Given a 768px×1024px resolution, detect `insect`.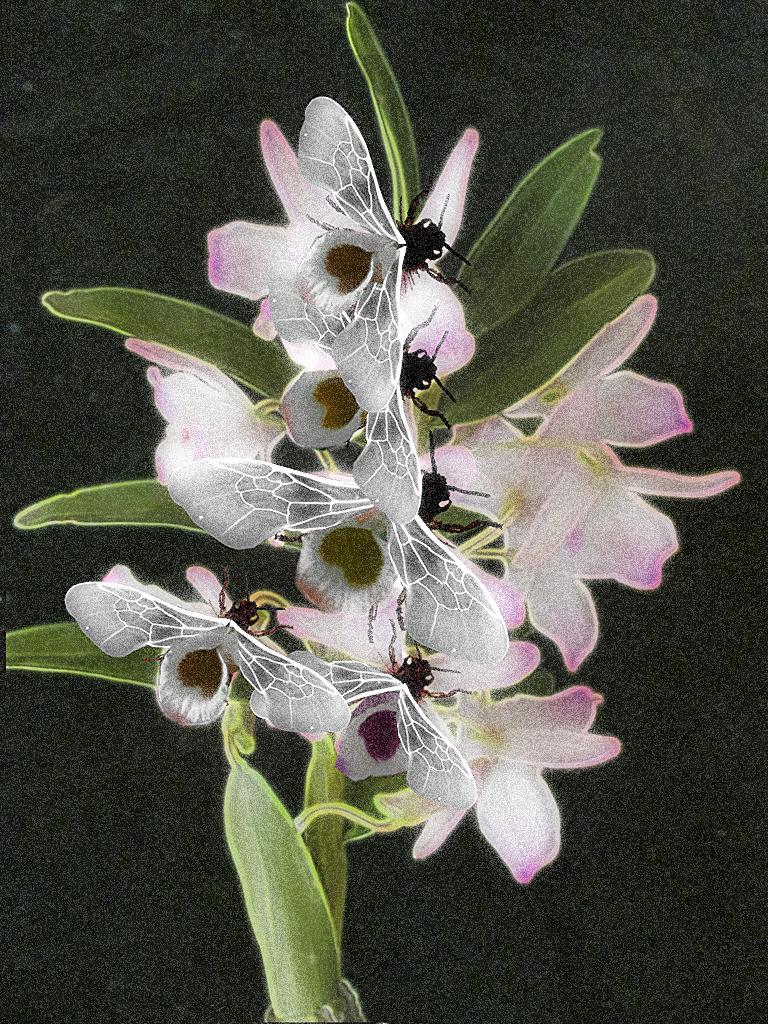
{"x1": 268, "y1": 93, "x2": 474, "y2": 415}.
